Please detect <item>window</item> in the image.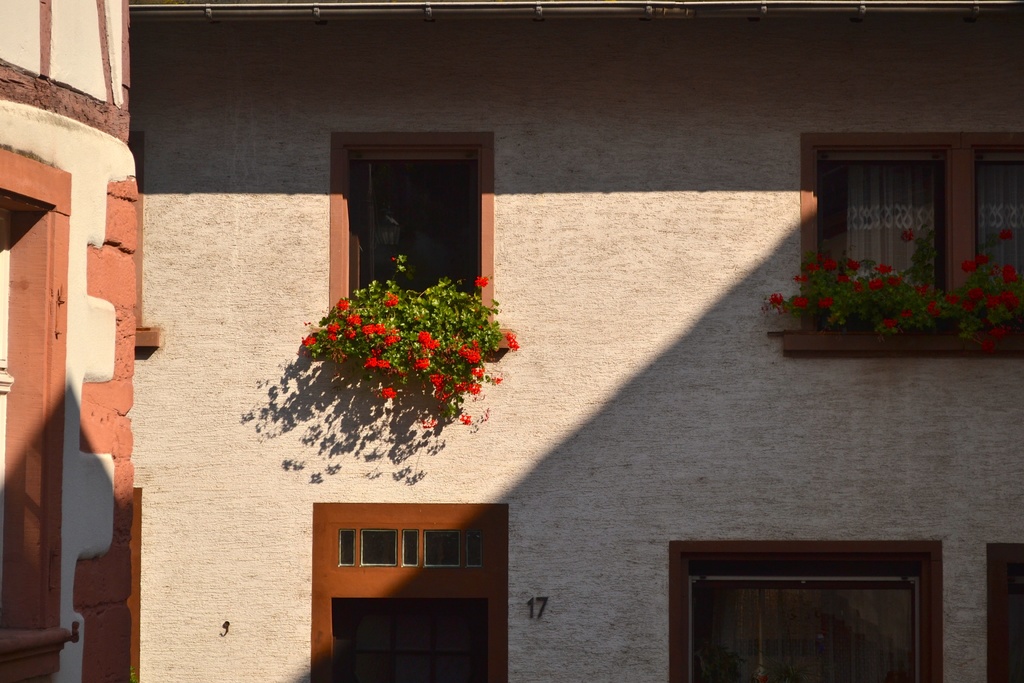
810, 148, 950, 293.
